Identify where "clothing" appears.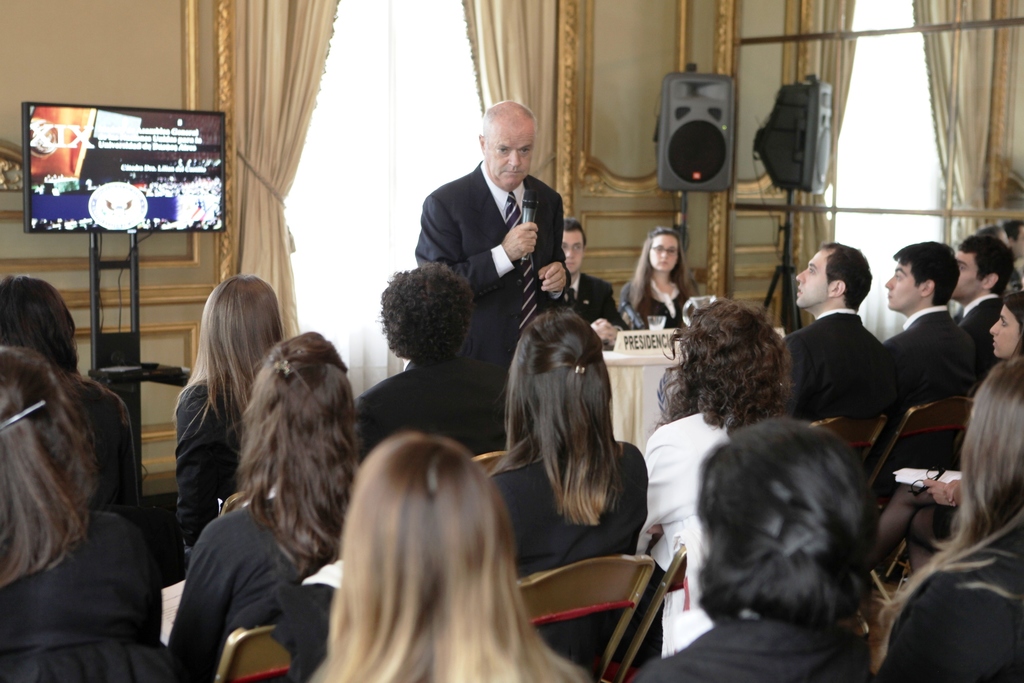
Appears at [169, 366, 261, 590].
